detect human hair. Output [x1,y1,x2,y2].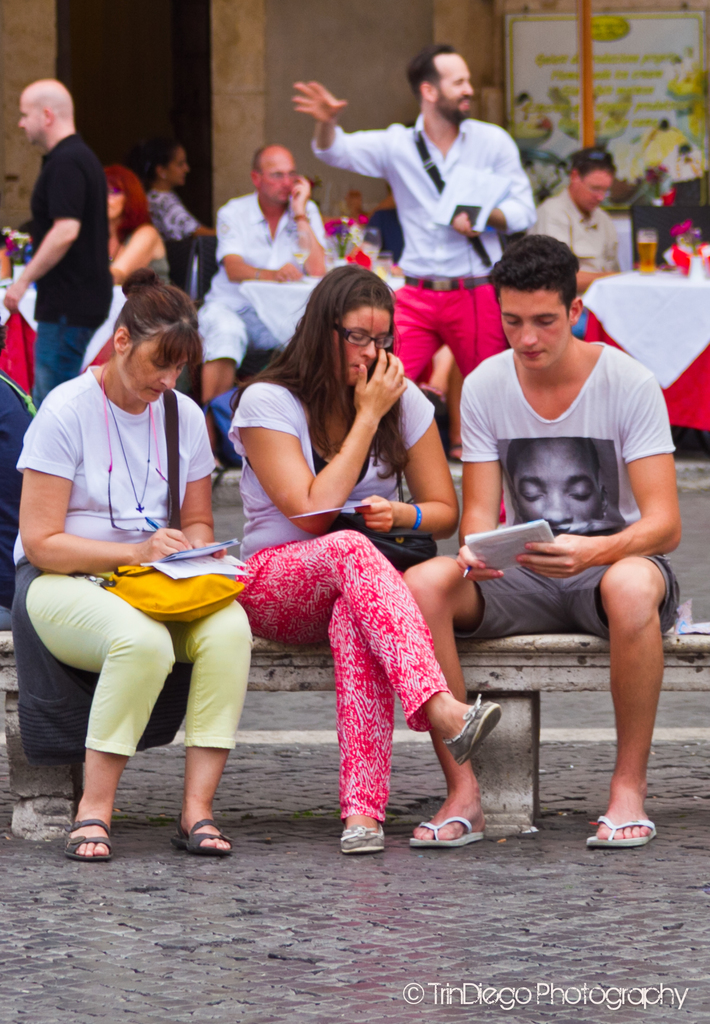
[99,278,189,398].
